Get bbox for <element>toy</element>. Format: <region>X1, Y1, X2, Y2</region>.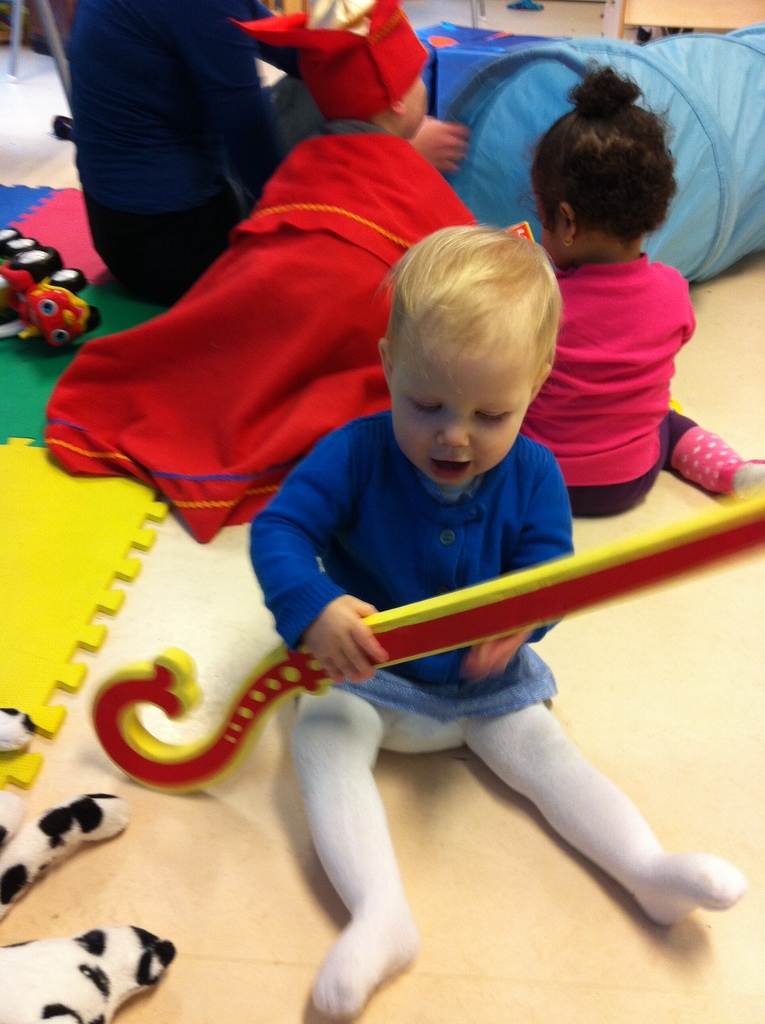
<region>92, 483, 764, 792</region>.
